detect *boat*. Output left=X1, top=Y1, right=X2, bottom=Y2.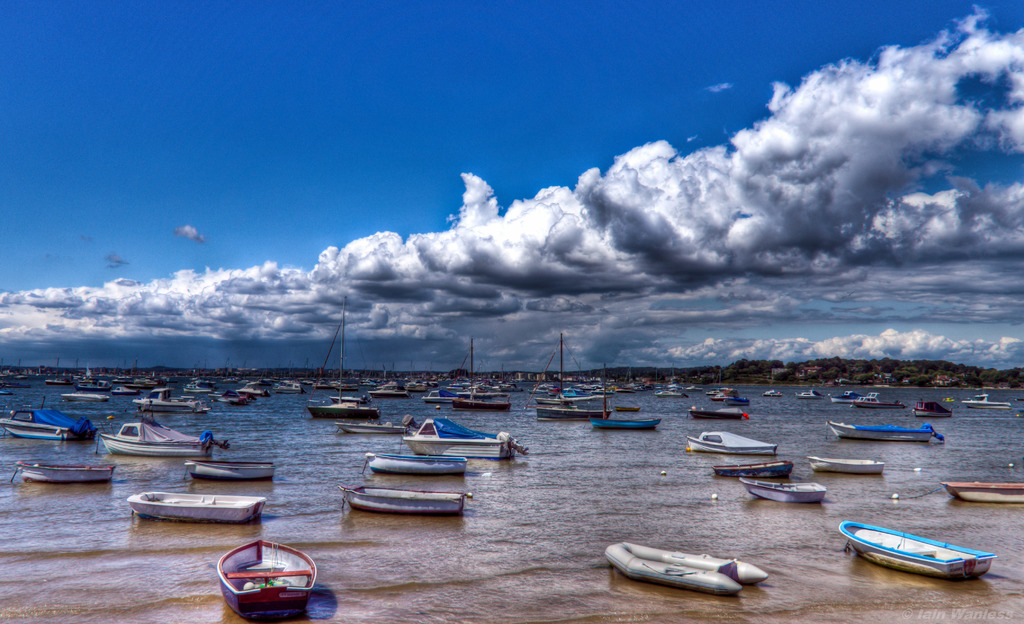
left=241, top=377, right=264, bottom=396.
